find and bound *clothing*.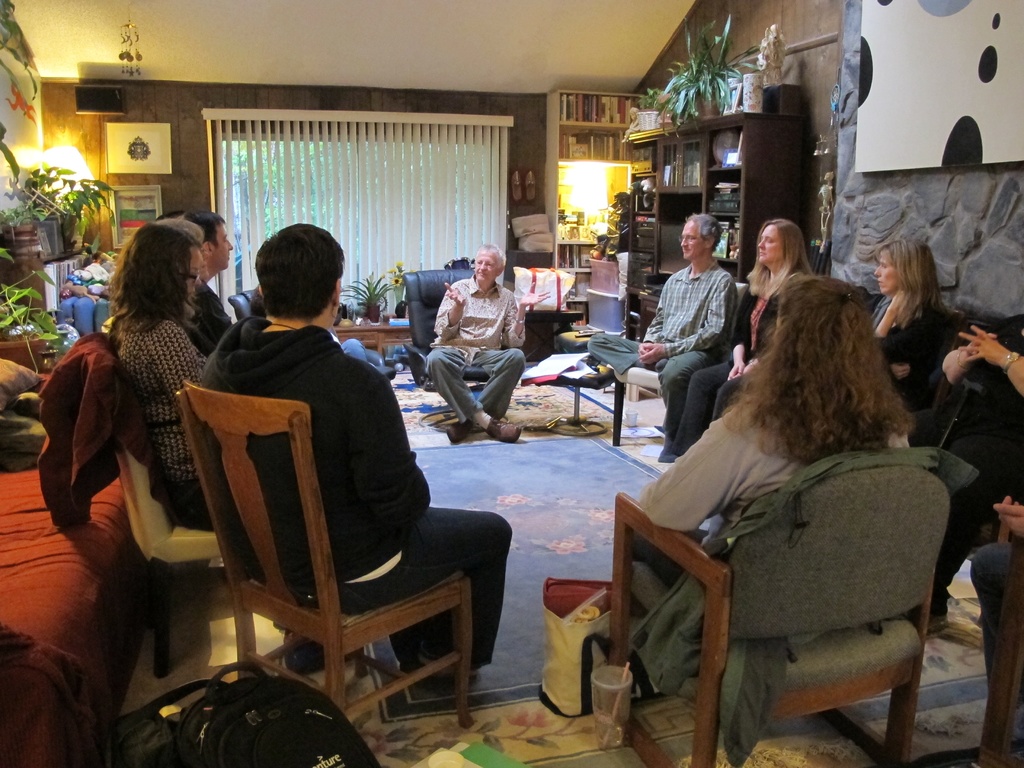
Bound: 113,305,213,527.
